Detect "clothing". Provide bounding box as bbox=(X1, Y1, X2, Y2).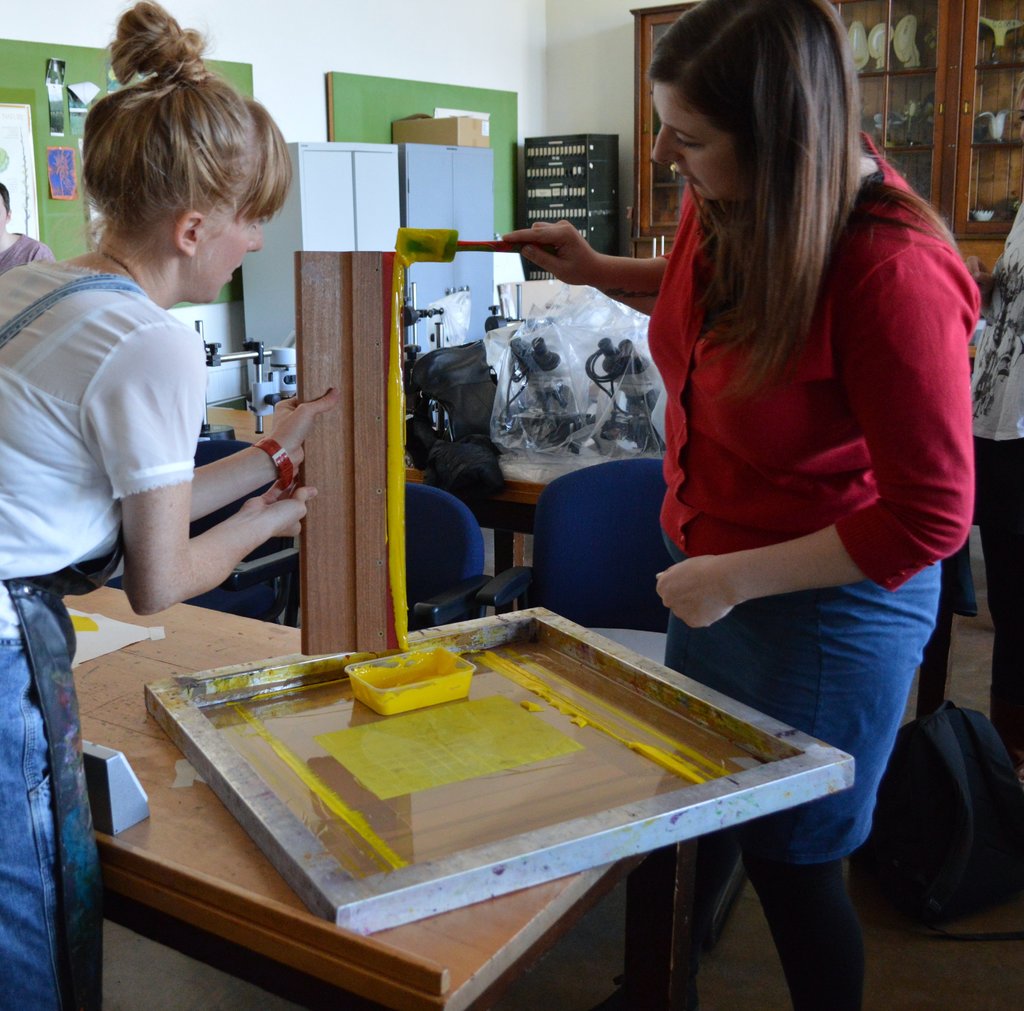
bbox=(967, 195, 1023, 763).
